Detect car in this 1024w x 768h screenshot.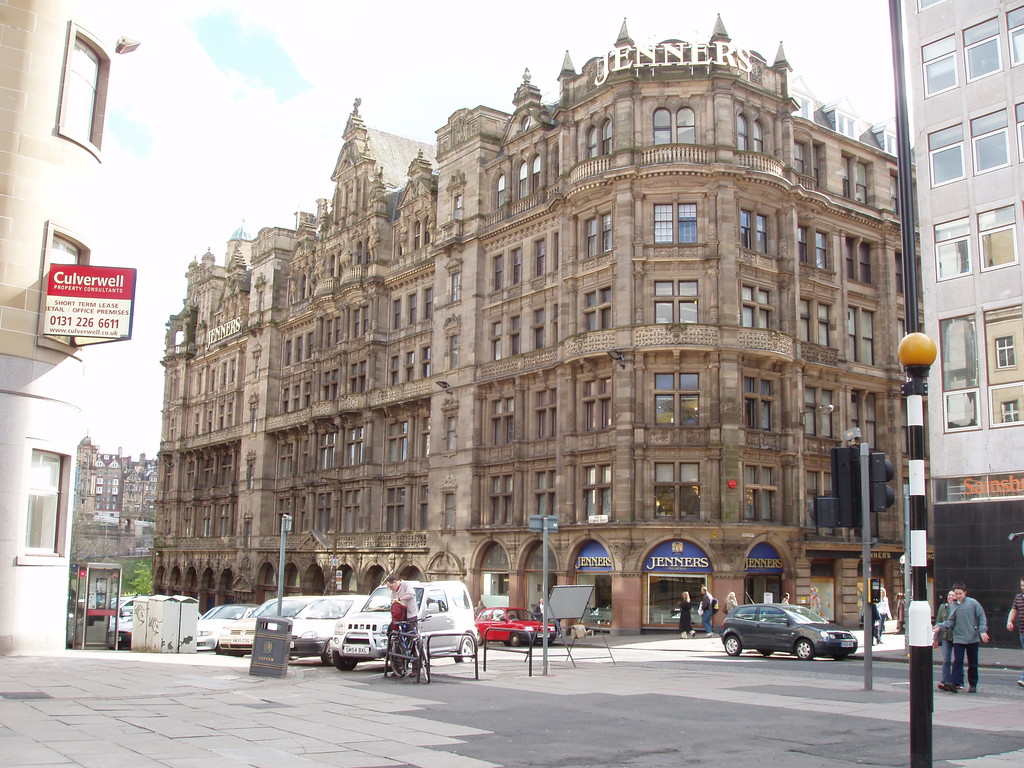
Detection: box(476, 607, 556, 643).
